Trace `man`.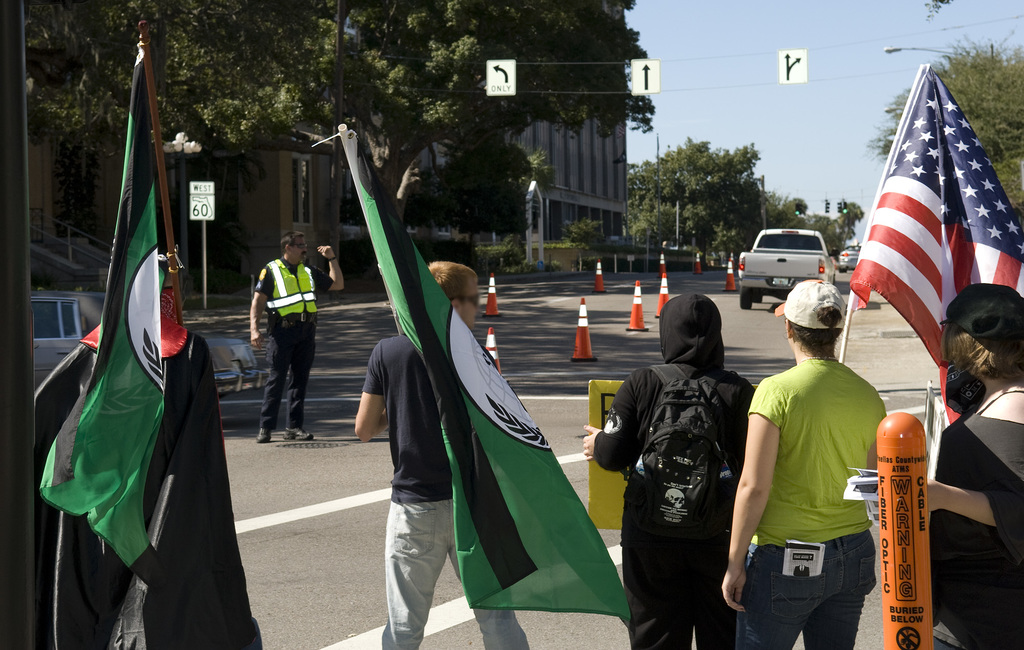
Traced to [244, 233, 346, 443].
